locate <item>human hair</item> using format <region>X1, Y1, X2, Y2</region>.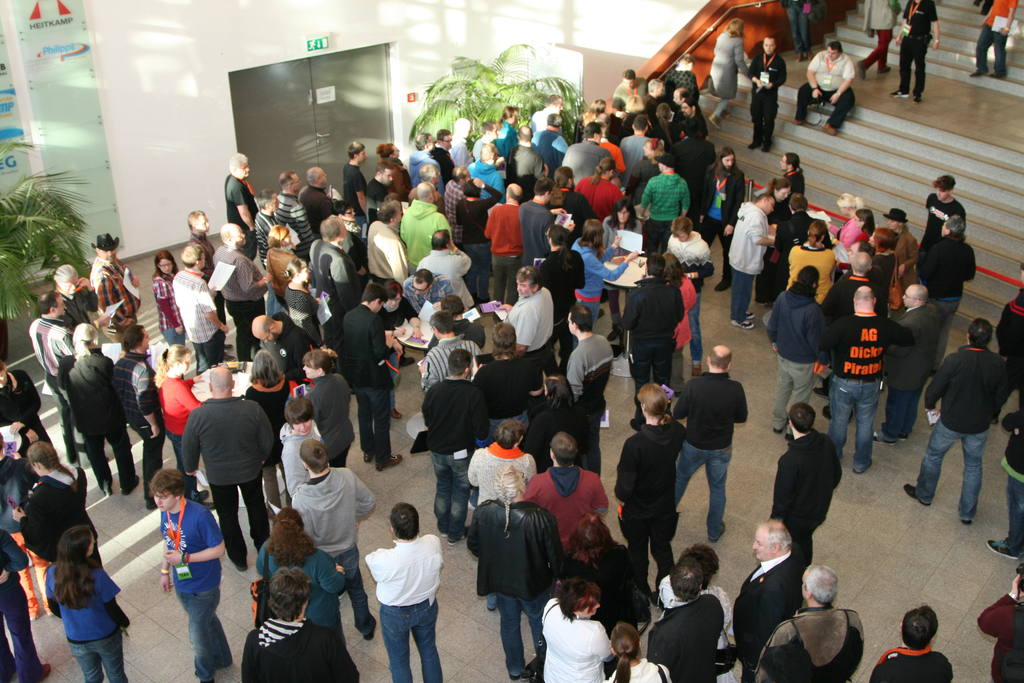
<region>838, 192, 863, 209</region>.
